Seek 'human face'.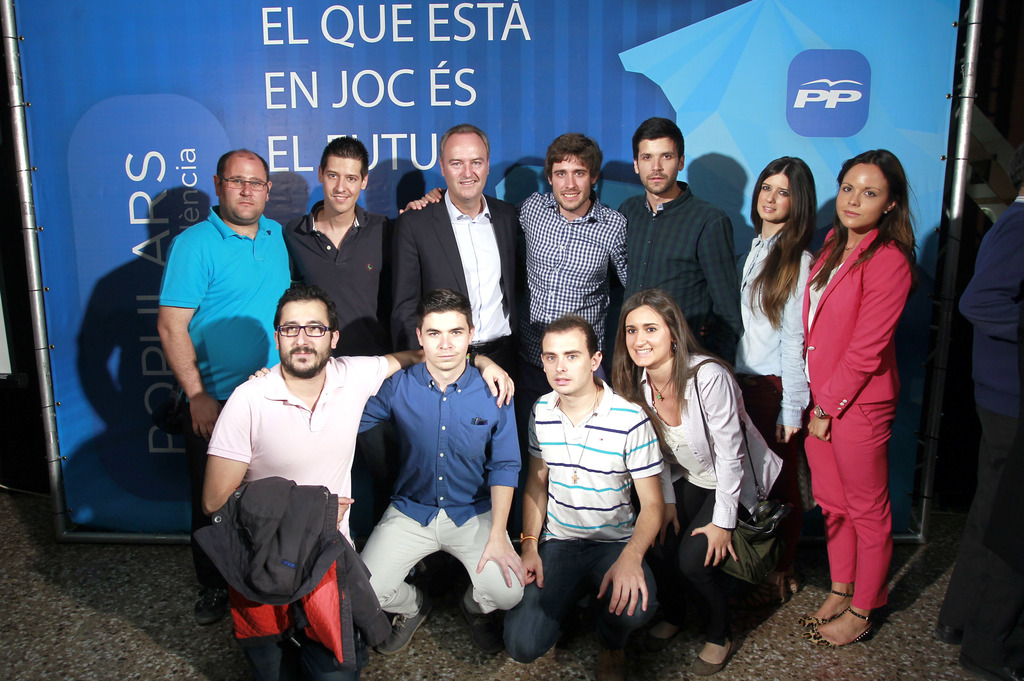
216:154:269:224.
